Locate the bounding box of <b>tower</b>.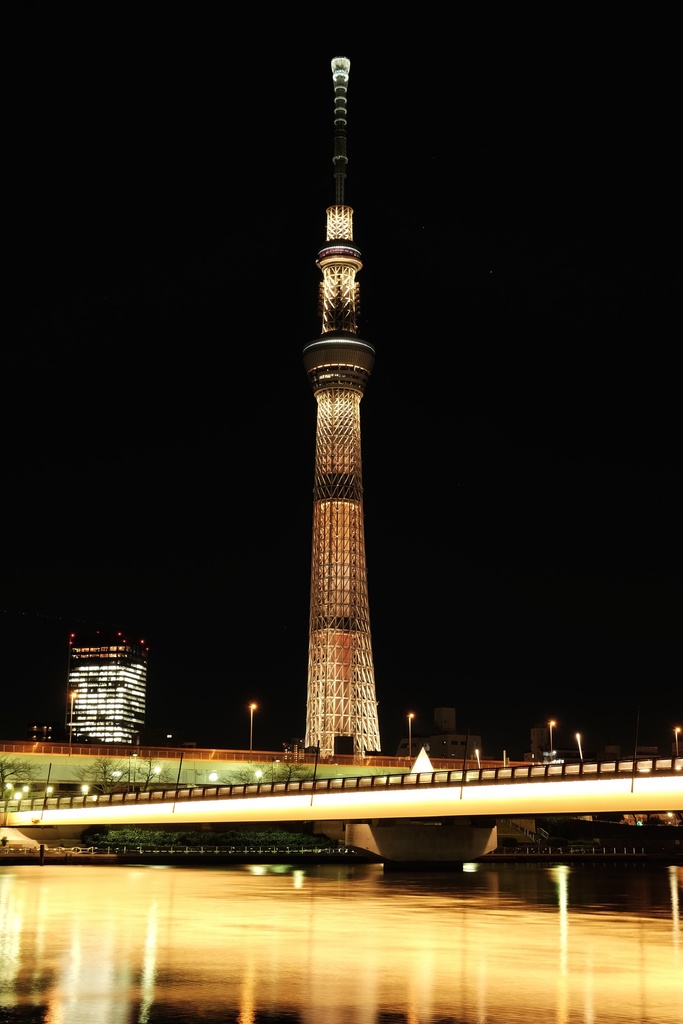
Bounding box: region(260, 106, 414, 756).
